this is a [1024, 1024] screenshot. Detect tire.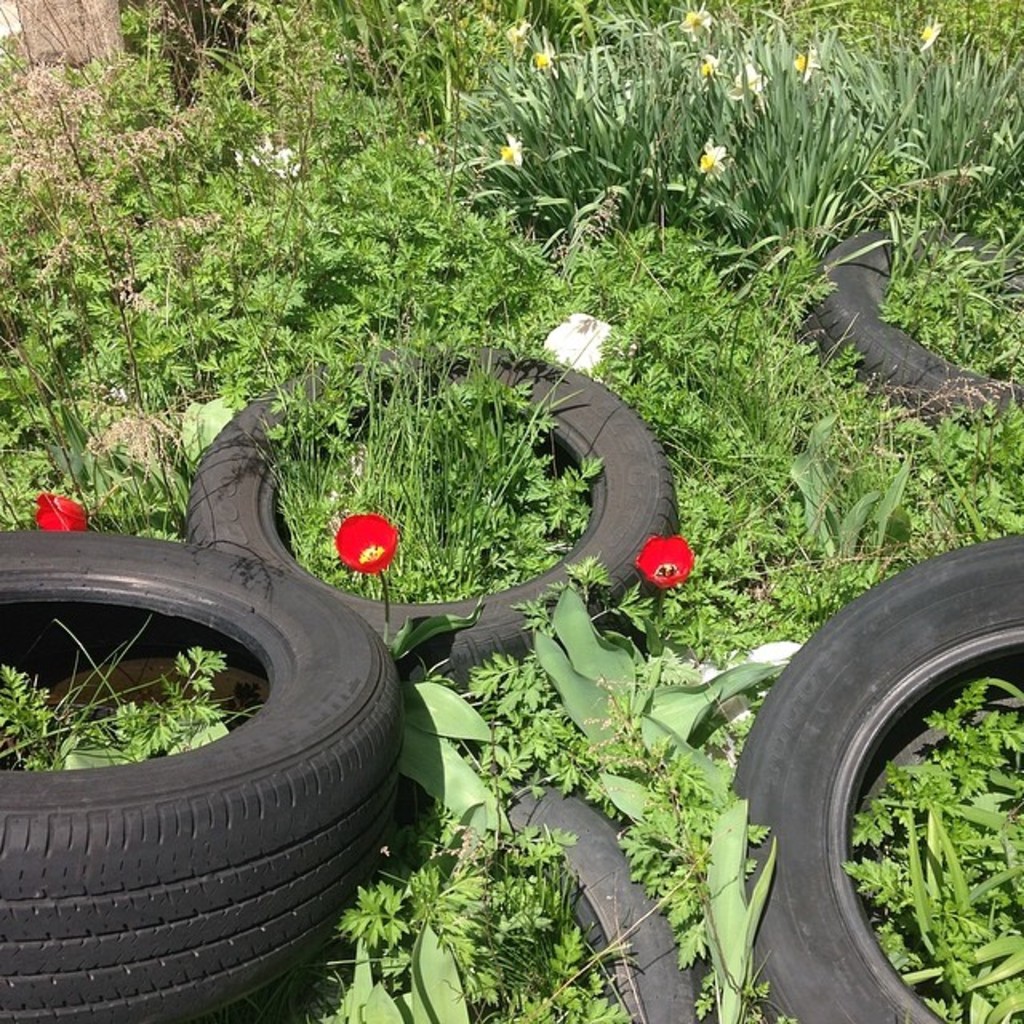
left=182, top=349, right=683, bottom=693.
